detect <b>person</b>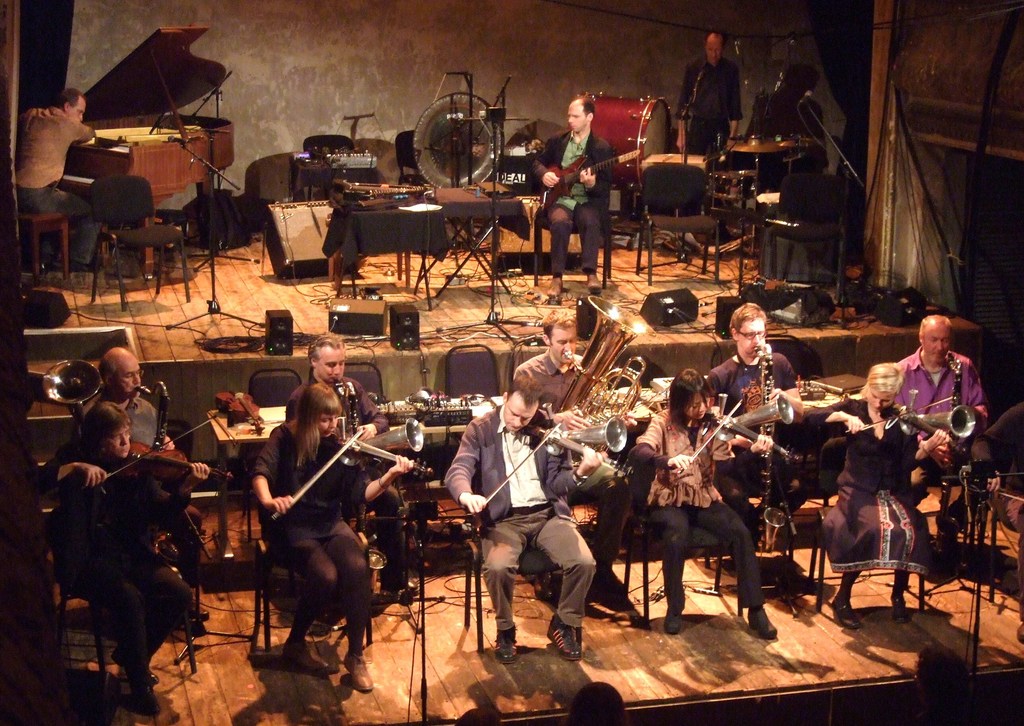
box(888, 309, 997, 551)
